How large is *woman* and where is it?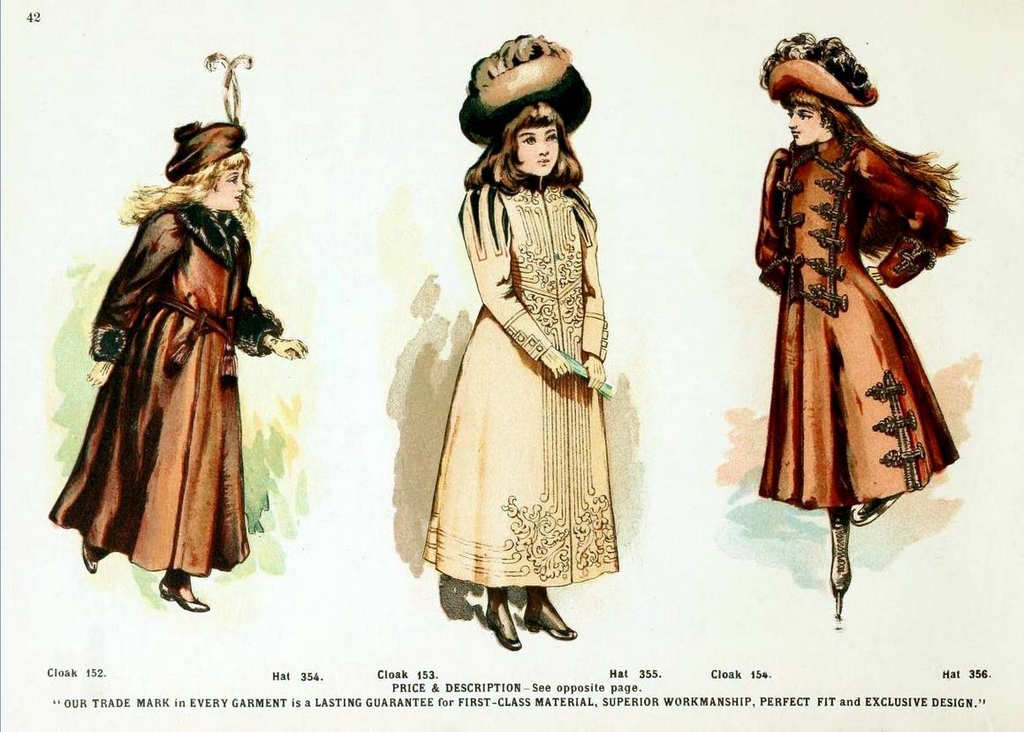
Bounding box: pyautogui.locateOnScreen(422, 109, 618, 653).
